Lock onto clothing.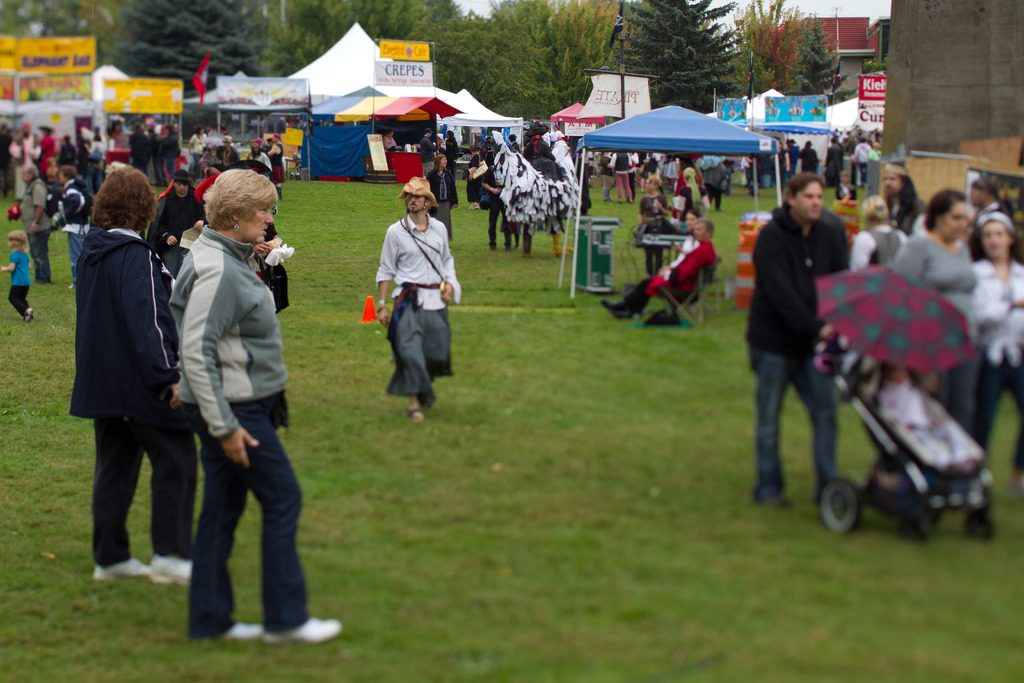
Locked: l=642, t=161, r=655, b=204.
